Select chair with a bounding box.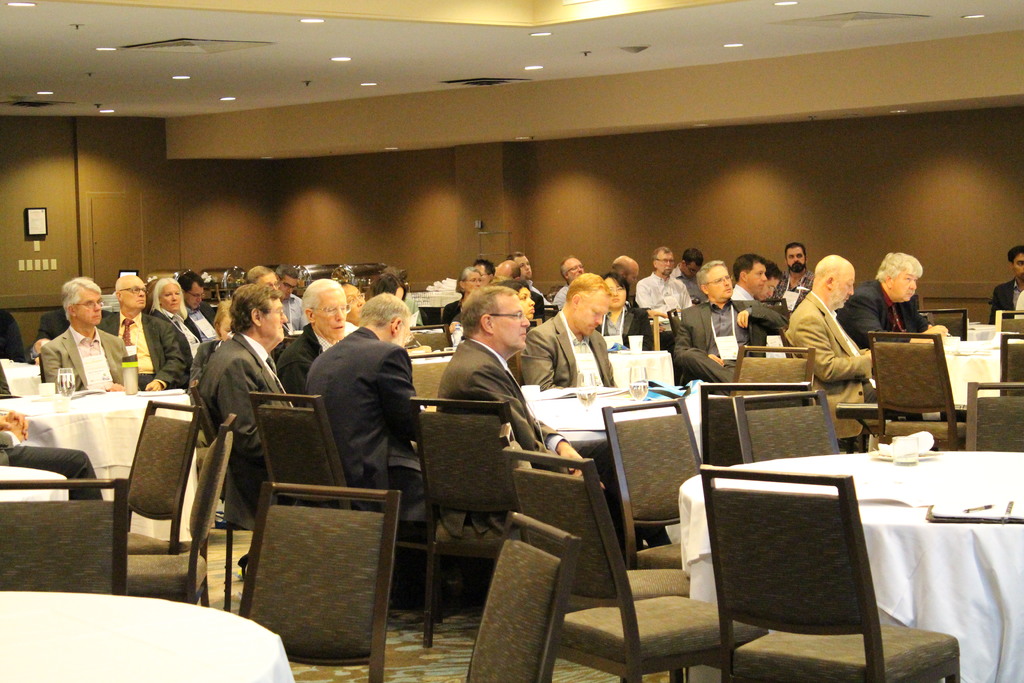
box(250, 388, 435, 614).
